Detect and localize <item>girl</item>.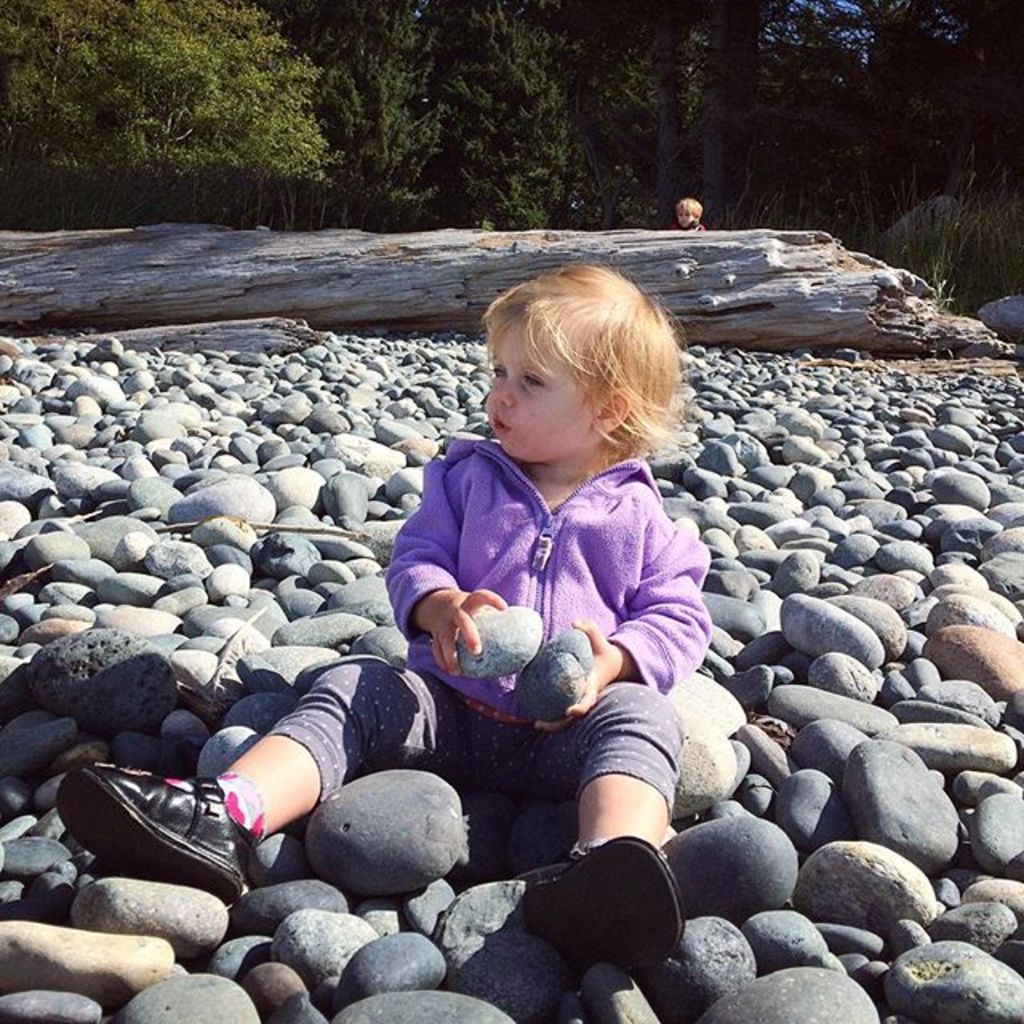
Localized at (54,266,710,976).
